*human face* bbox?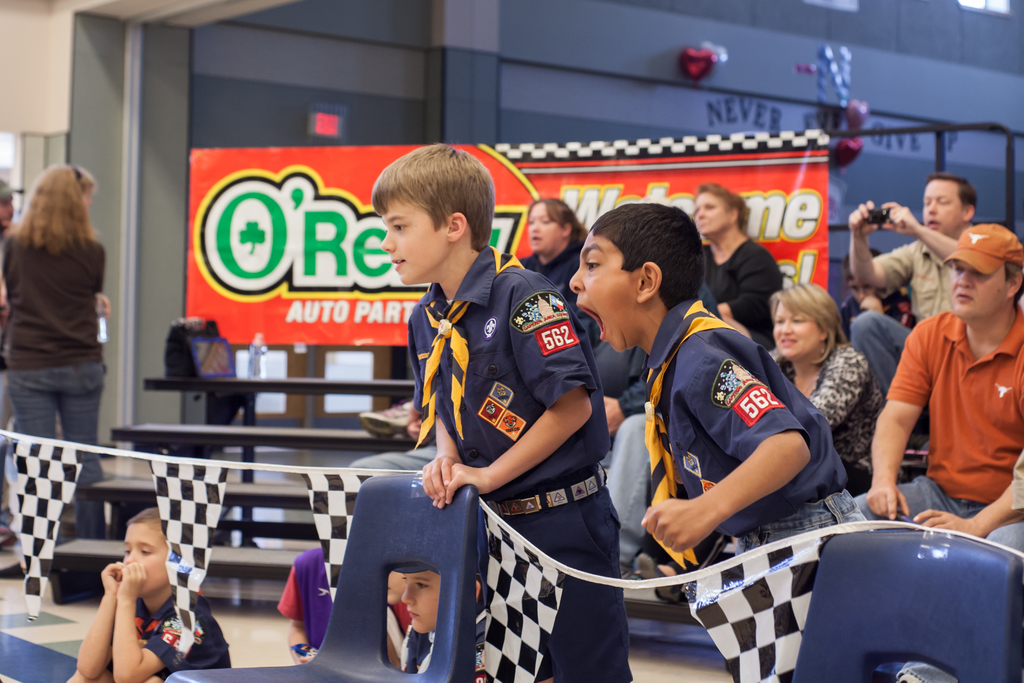
692/186/727/237
